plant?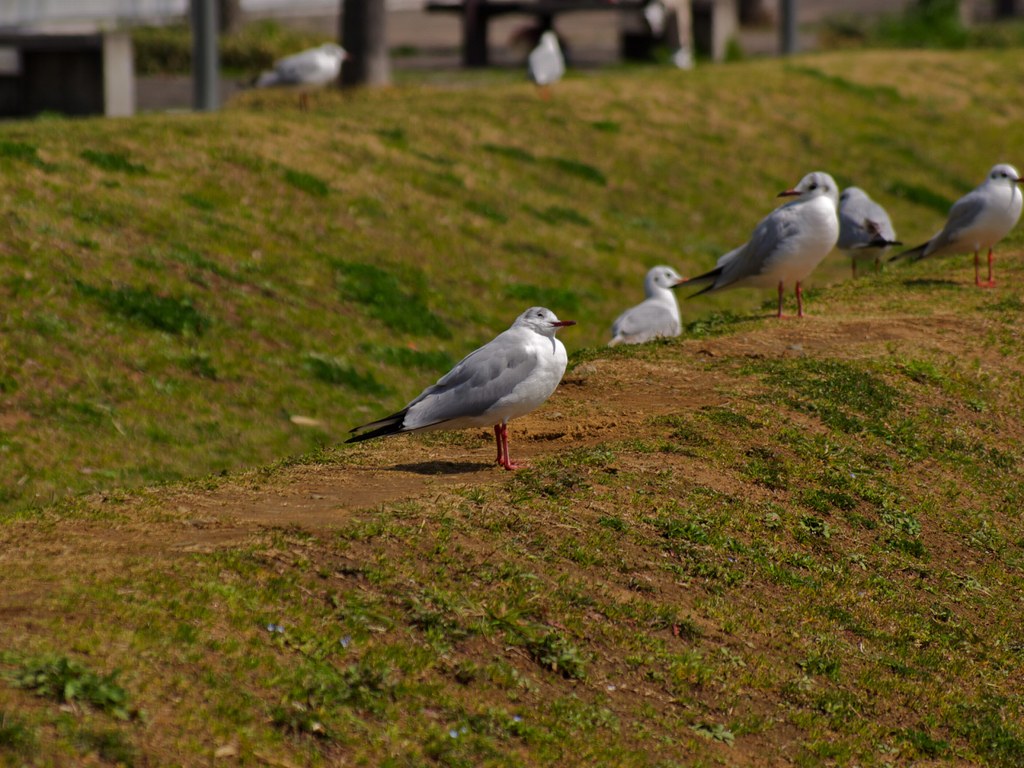
bbox=[70, 282, 221, 346]
